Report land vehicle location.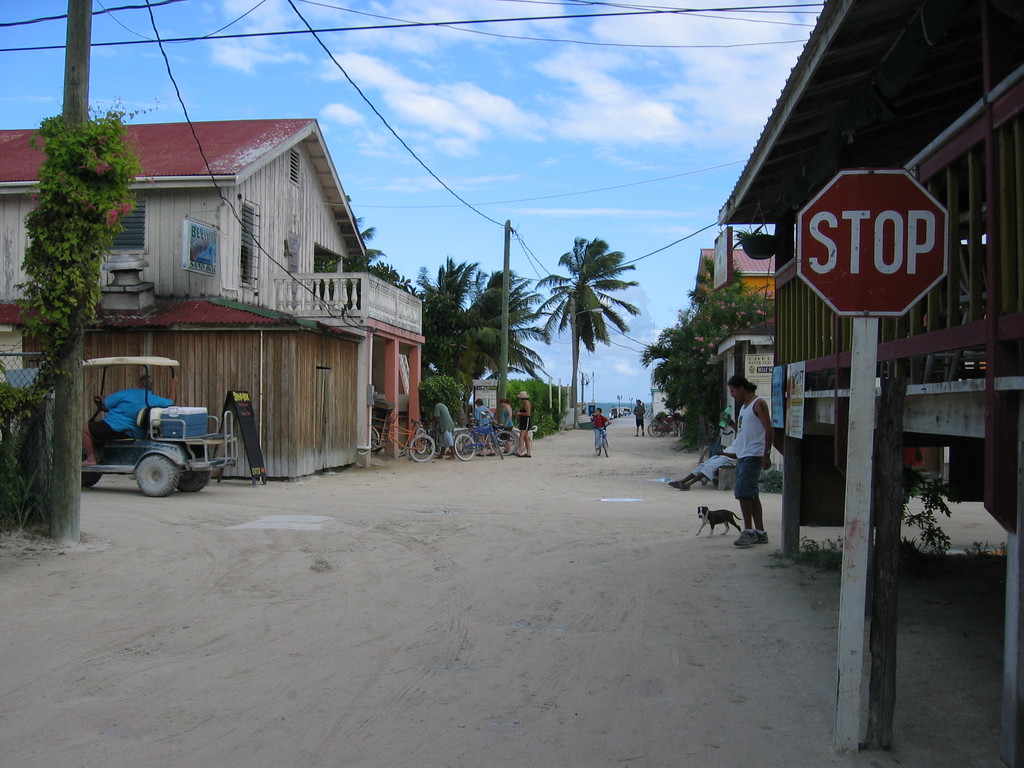
Report: select_region(456, 422, 520, 456).
